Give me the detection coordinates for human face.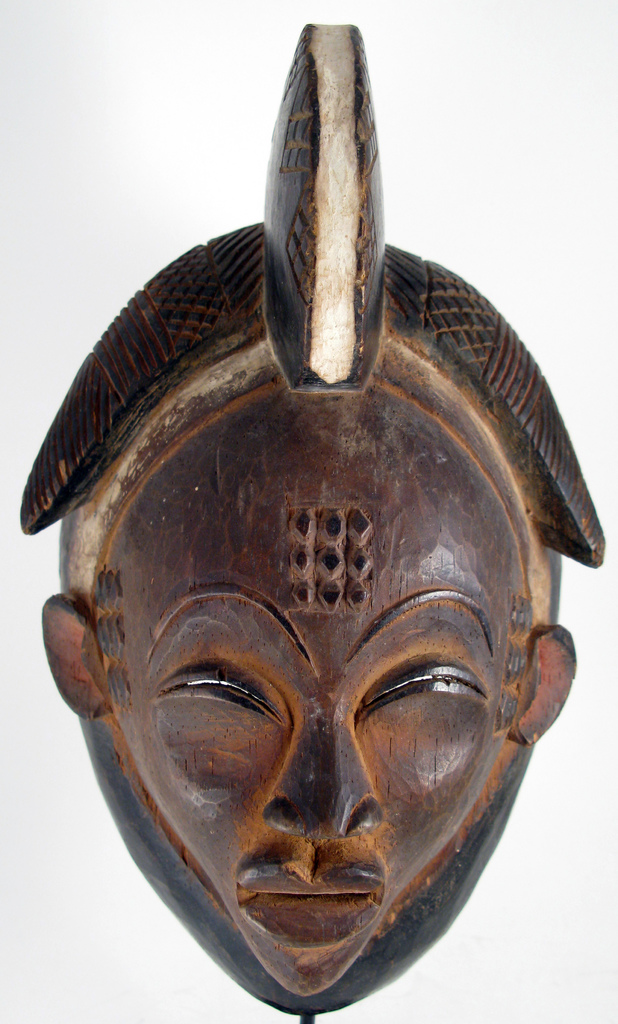
98:389:516:991.
